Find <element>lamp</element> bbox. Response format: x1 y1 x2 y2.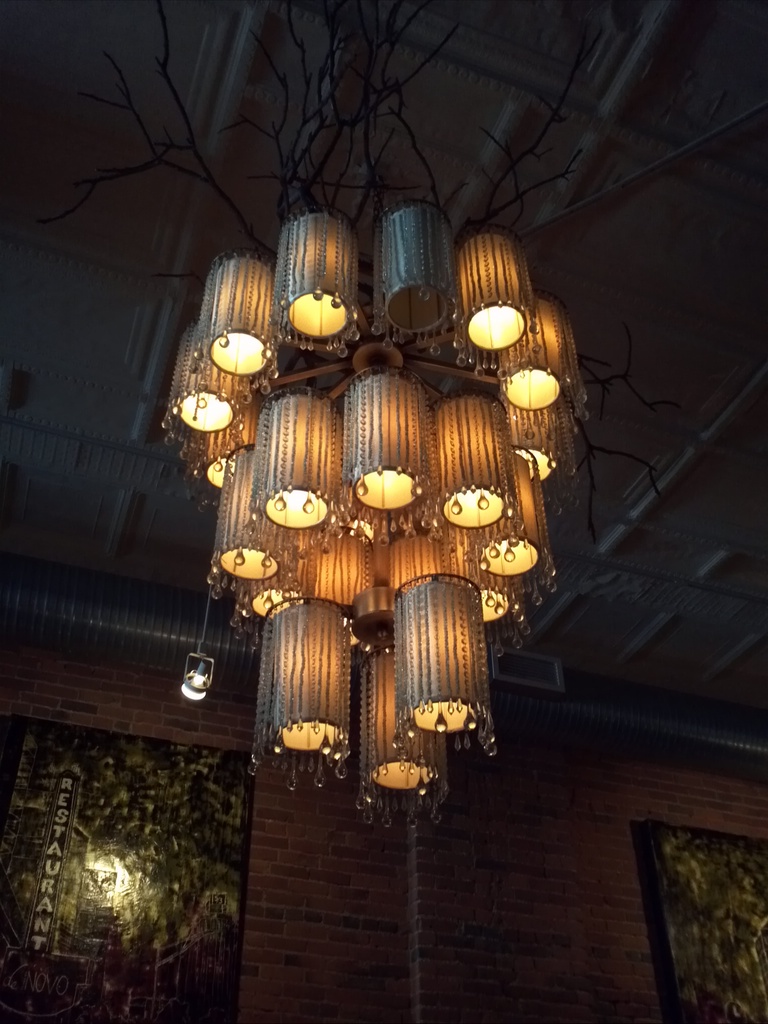
395 561 510 762.
